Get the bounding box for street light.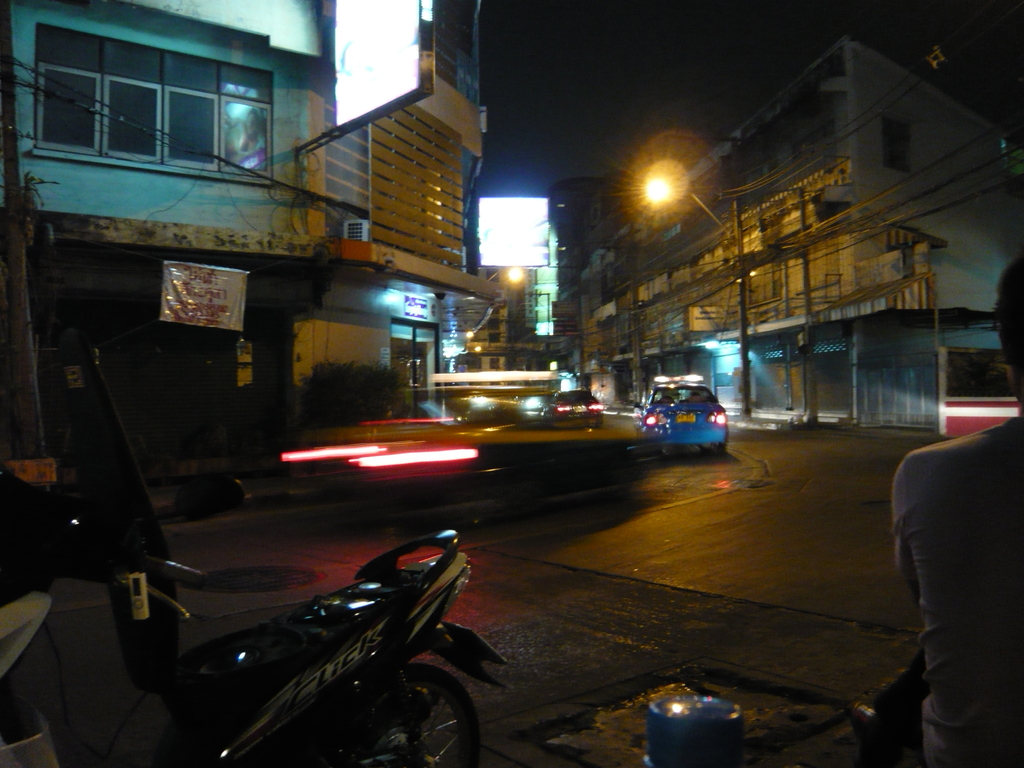
box=[440, 340, 485, 356].
